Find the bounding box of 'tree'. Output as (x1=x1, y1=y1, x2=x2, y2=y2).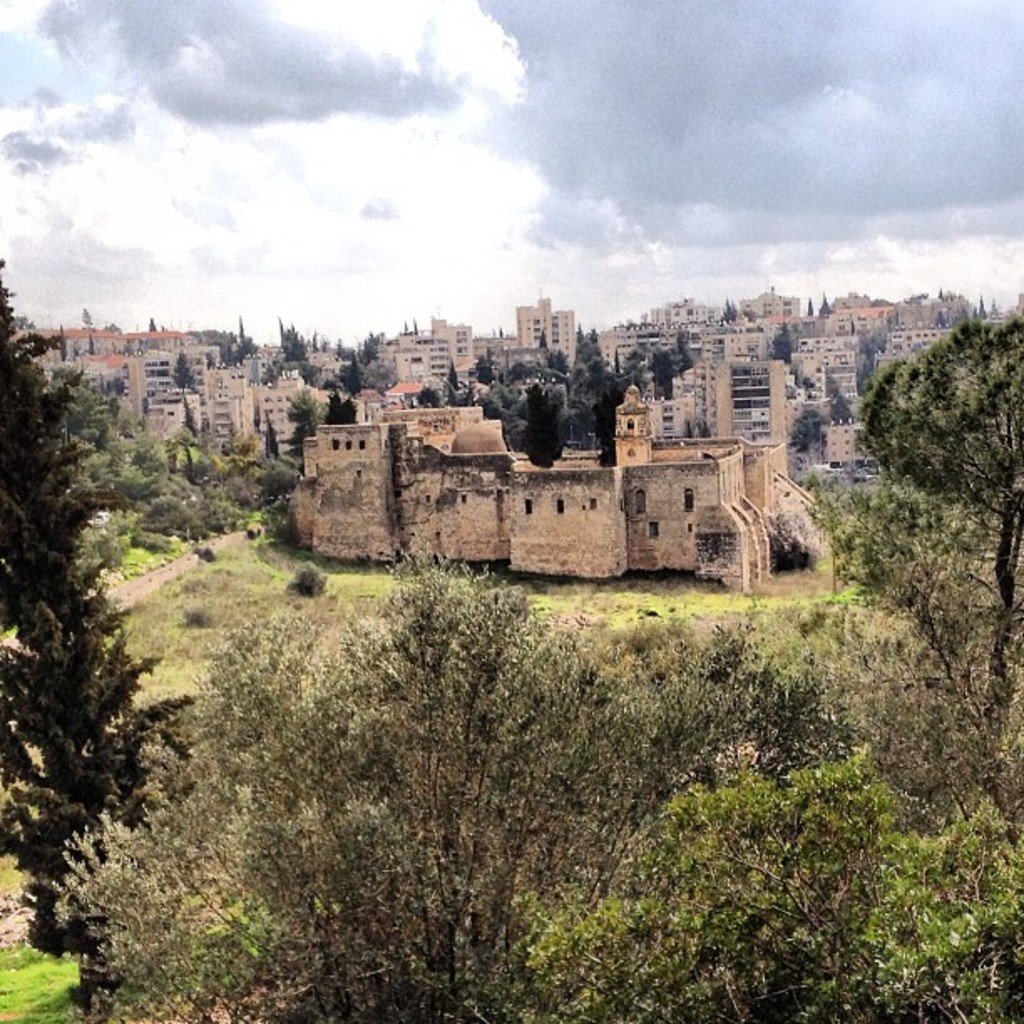
(x1=815, y1=294, x2=842, y2=318).
